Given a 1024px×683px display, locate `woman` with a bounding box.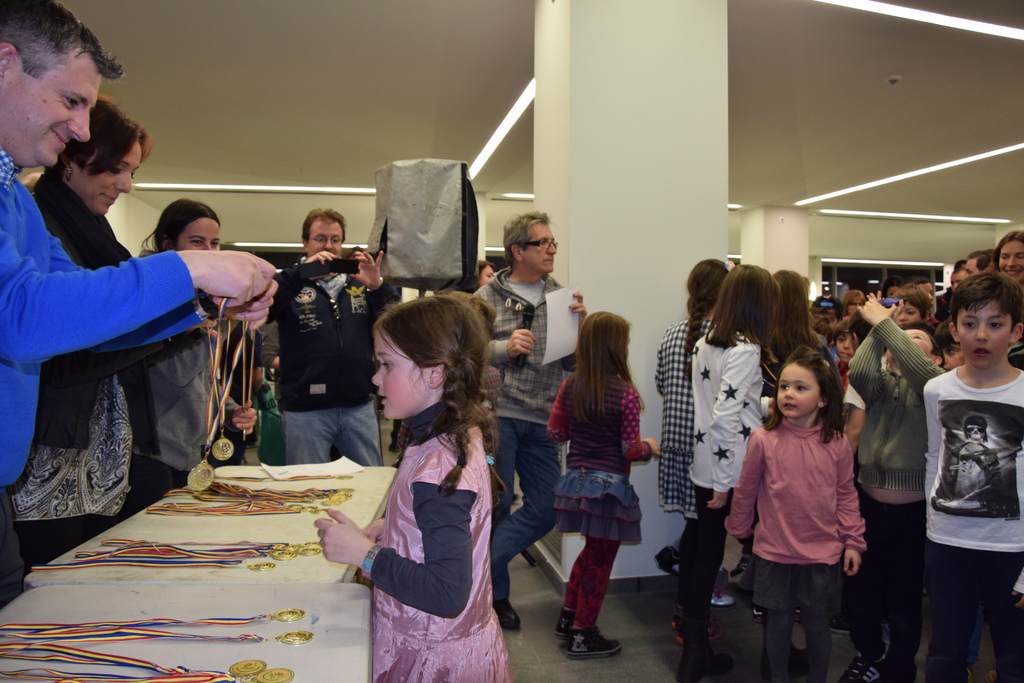
Located: left=346, top=281, right=525, bottom=682.
